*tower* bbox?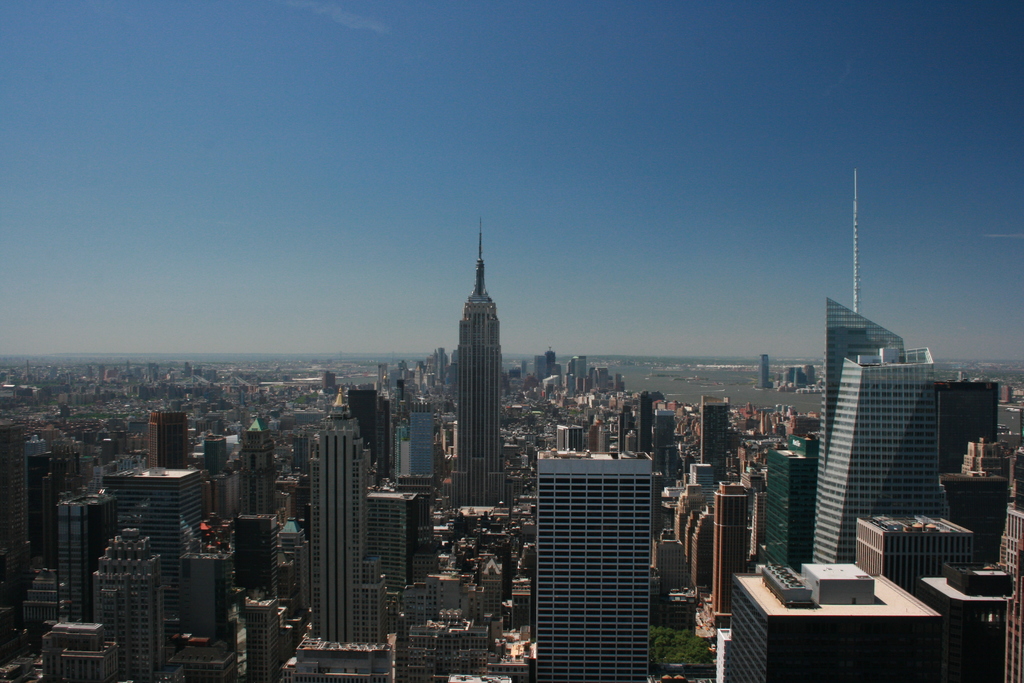
x1=760, y1=435, x2=815, y2=577
